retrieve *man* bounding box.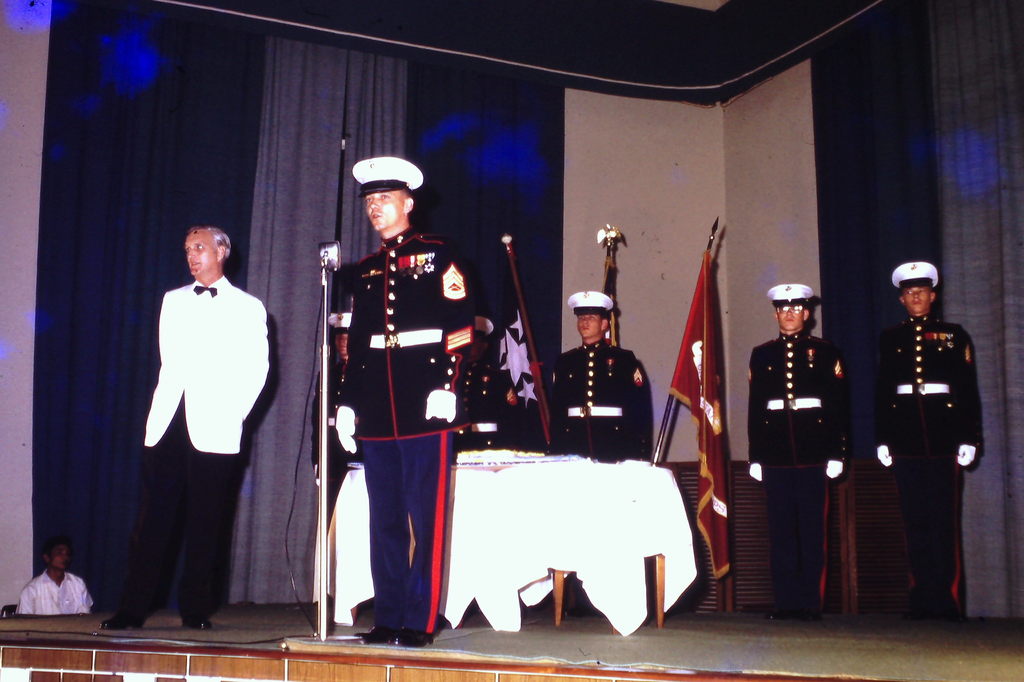
Bounding box: {"left": 862, "top": 256, "right": 984, "bottom": 624}.
